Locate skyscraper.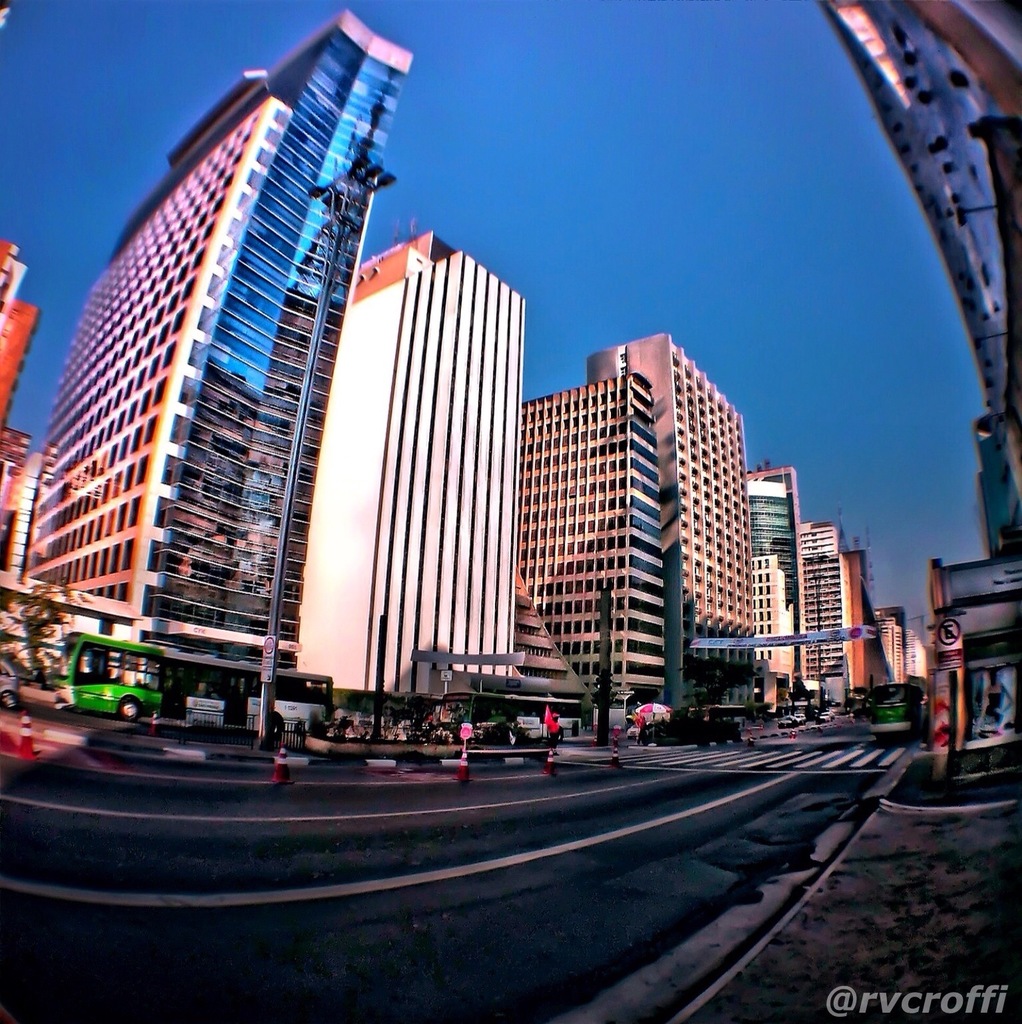
Bounding box: x1=5 y1=0 x2=419 y2=738.
